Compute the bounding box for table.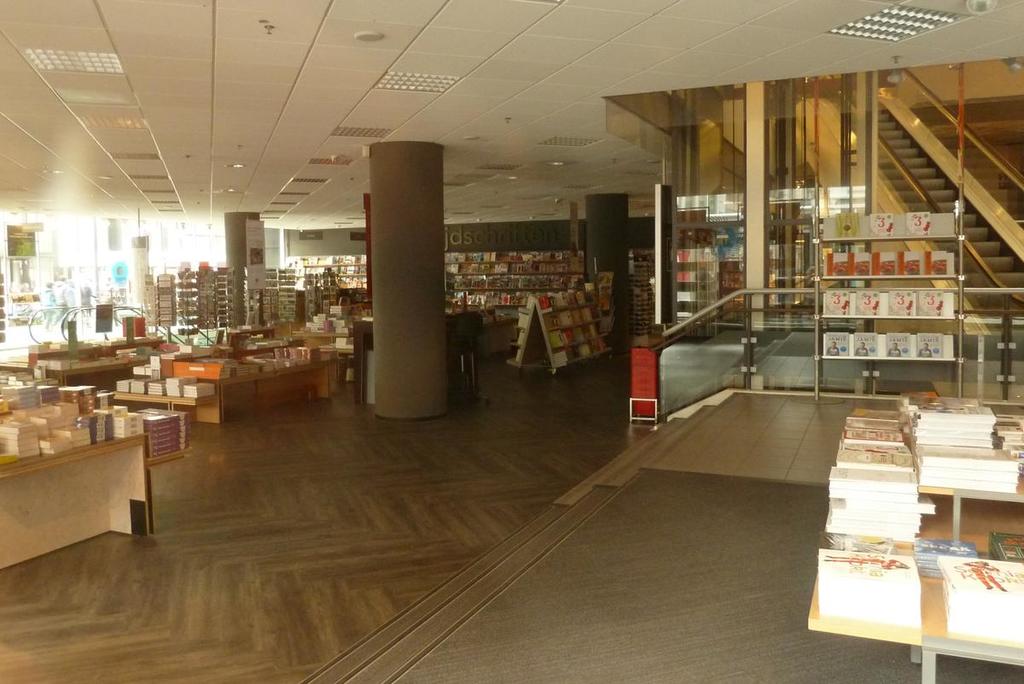
30/338/172/386.
